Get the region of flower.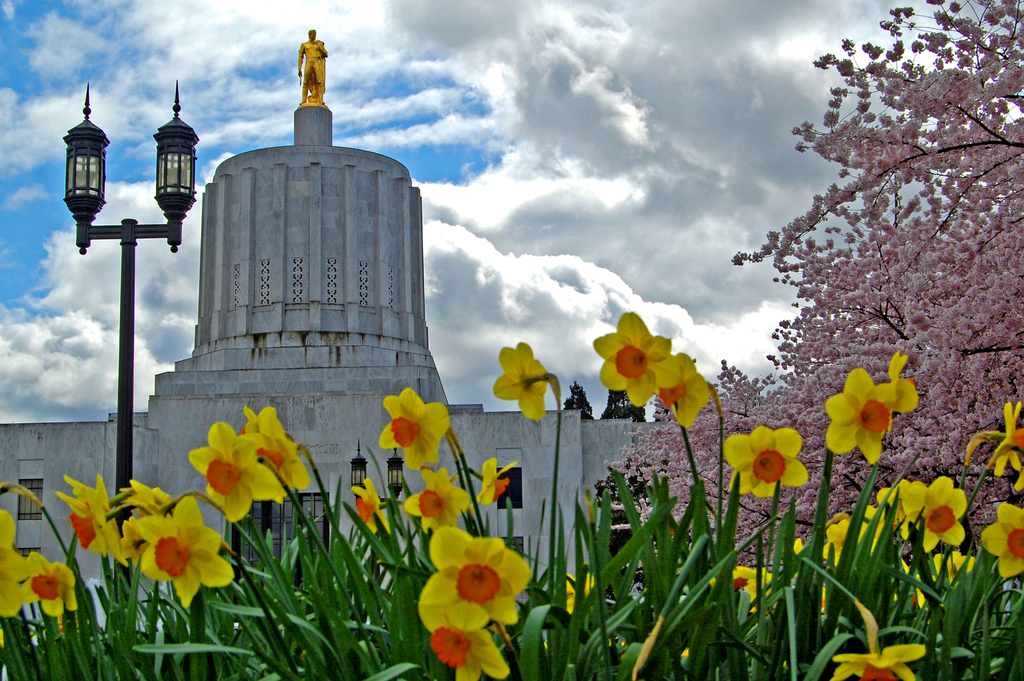
<region>825, 603, 925, 680</region>.
